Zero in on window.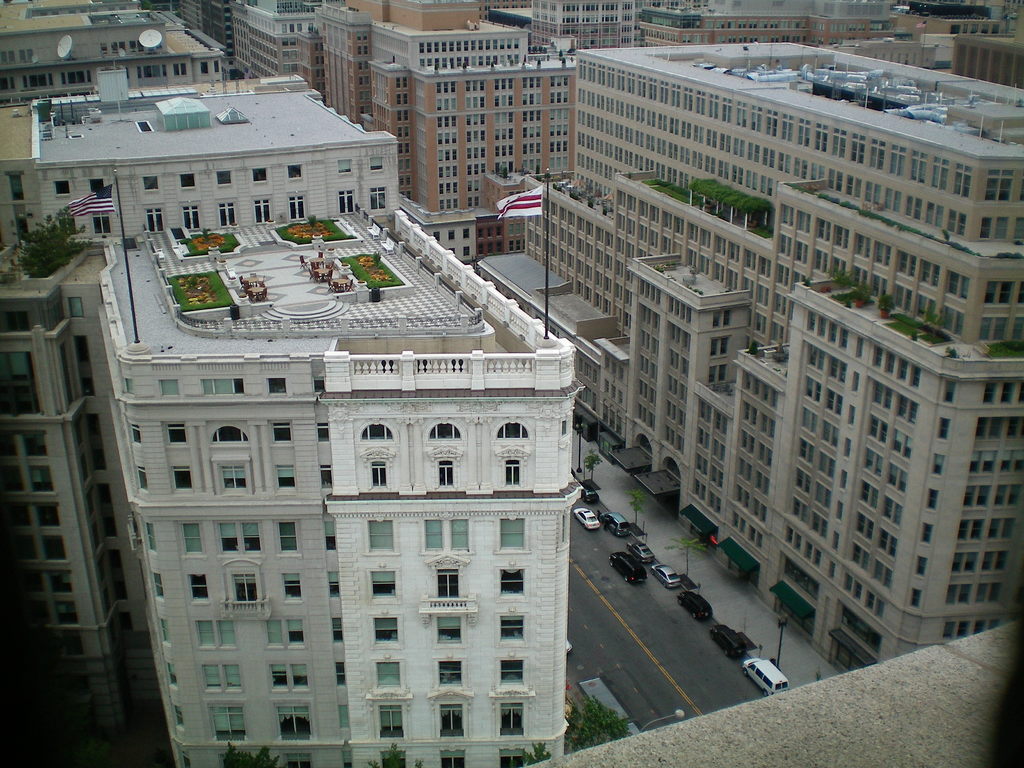
Zeroed in: box(452, 518, 470, 550).
